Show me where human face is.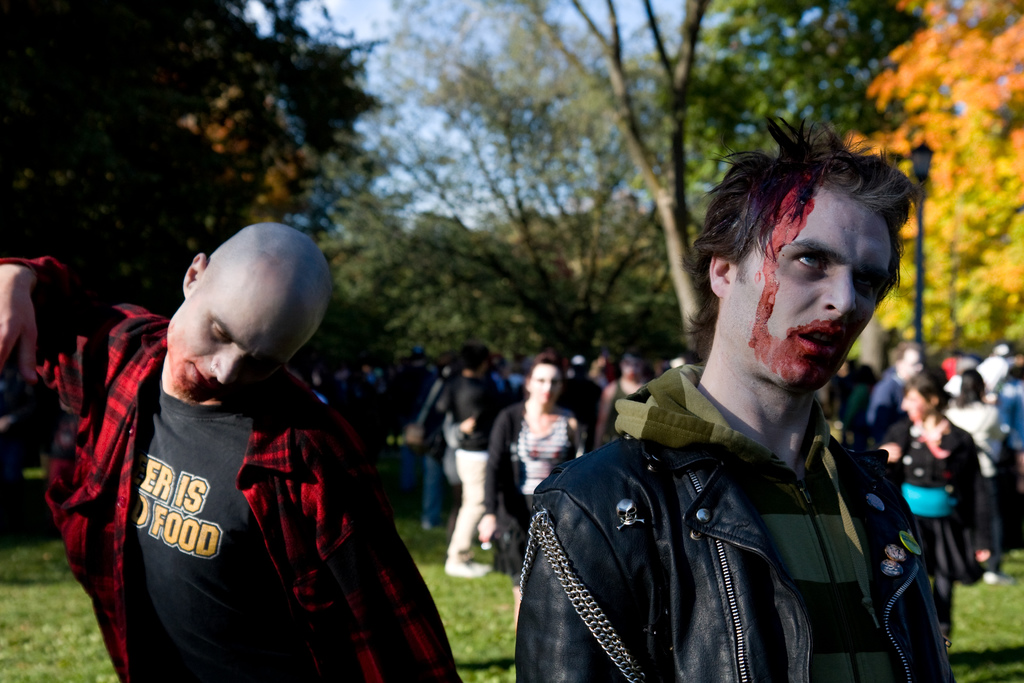
human face is at [x1=163, y1=283, x2=317, y2=404].
